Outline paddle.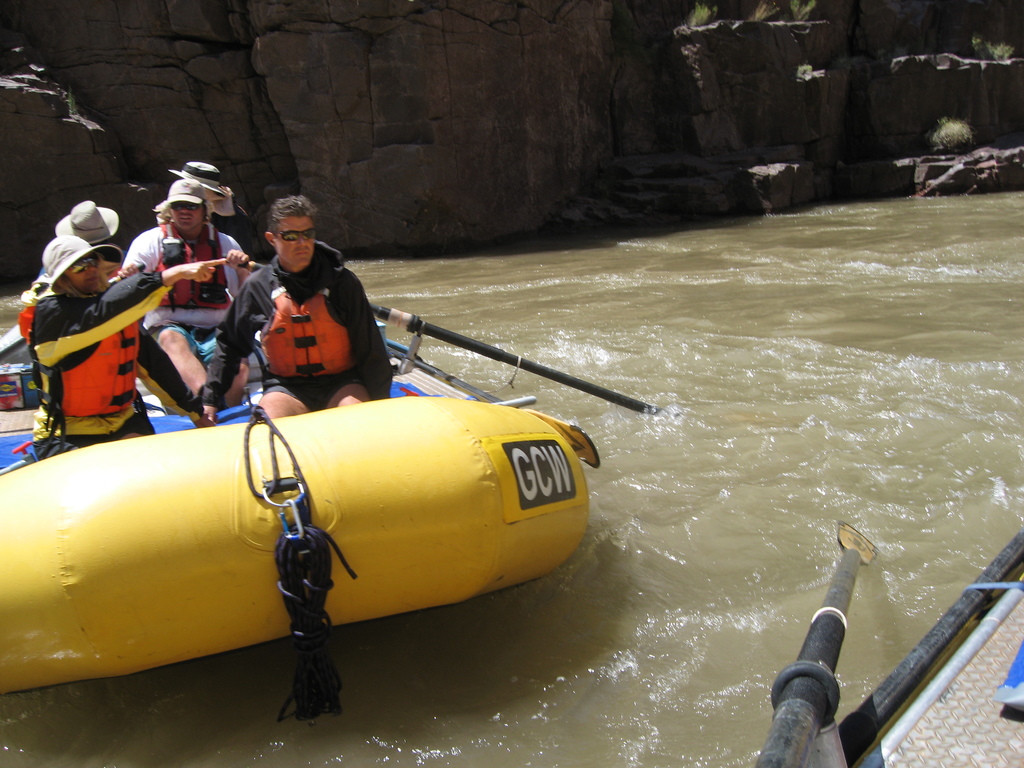
Outline: bbox=(757, 522, 875, 767).
